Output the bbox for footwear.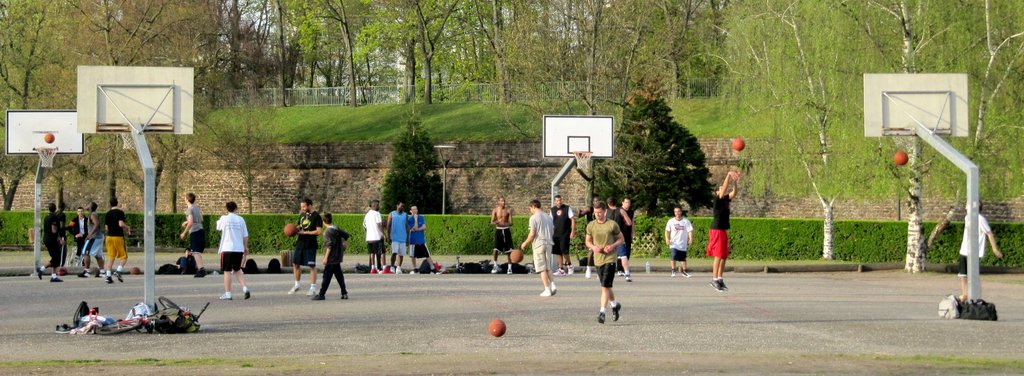
<bbox>586, 269, 593, 277</bbox>.
